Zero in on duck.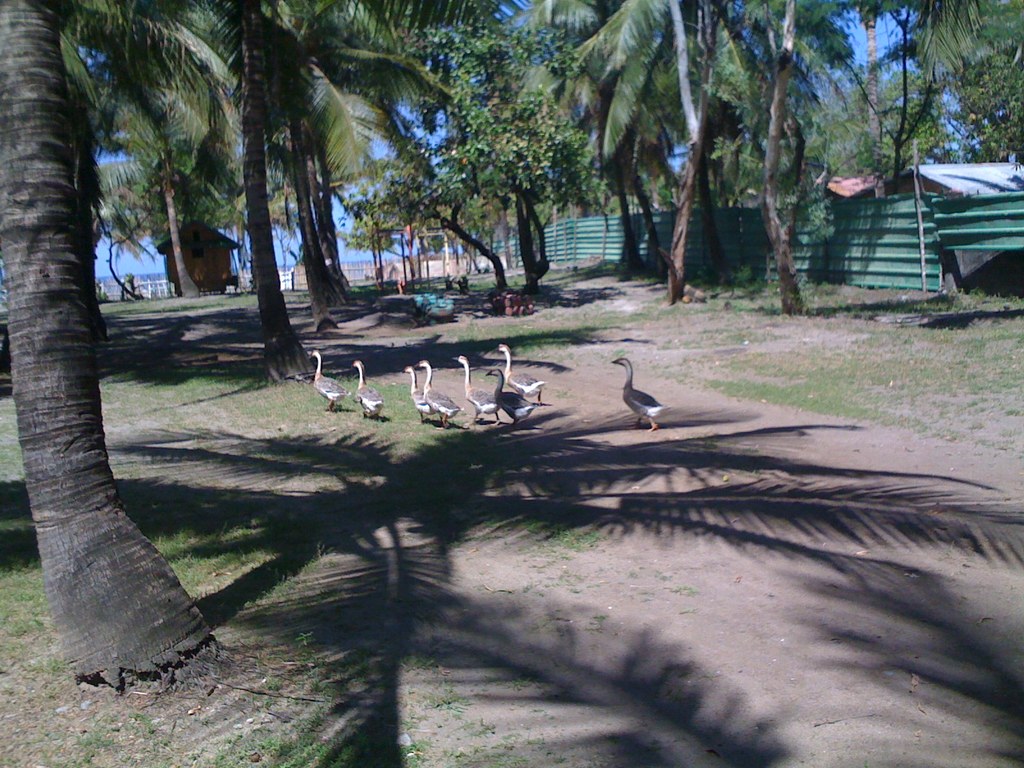
Zeroed in: [x1=413, y1=360, x2=467, y2=423].
